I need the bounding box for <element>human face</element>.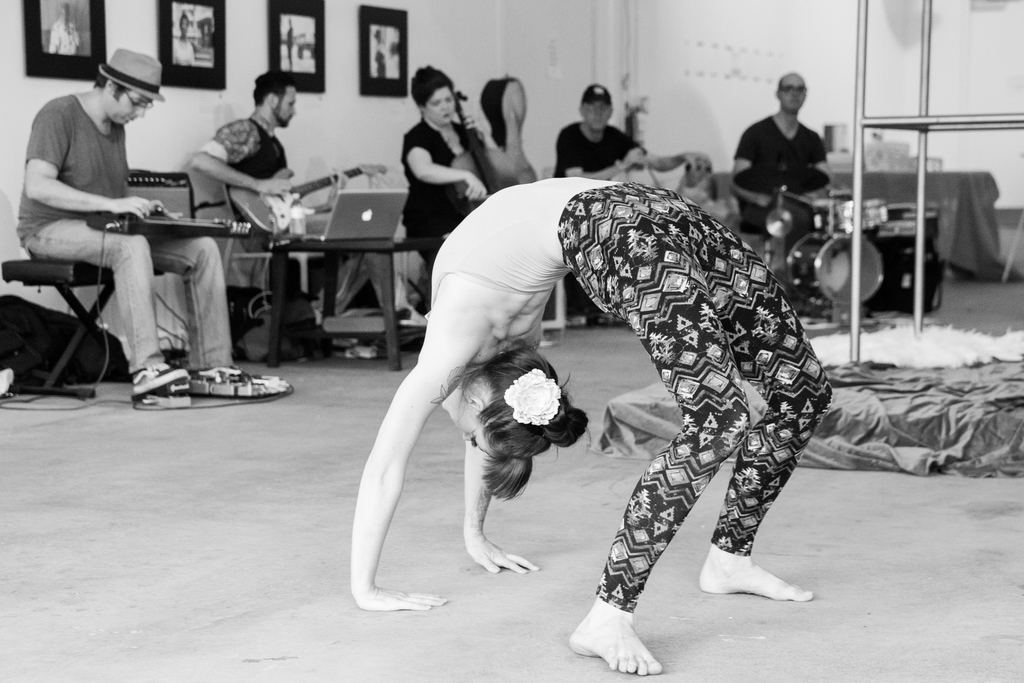
Here it is: (582, 101, 608, 129).
